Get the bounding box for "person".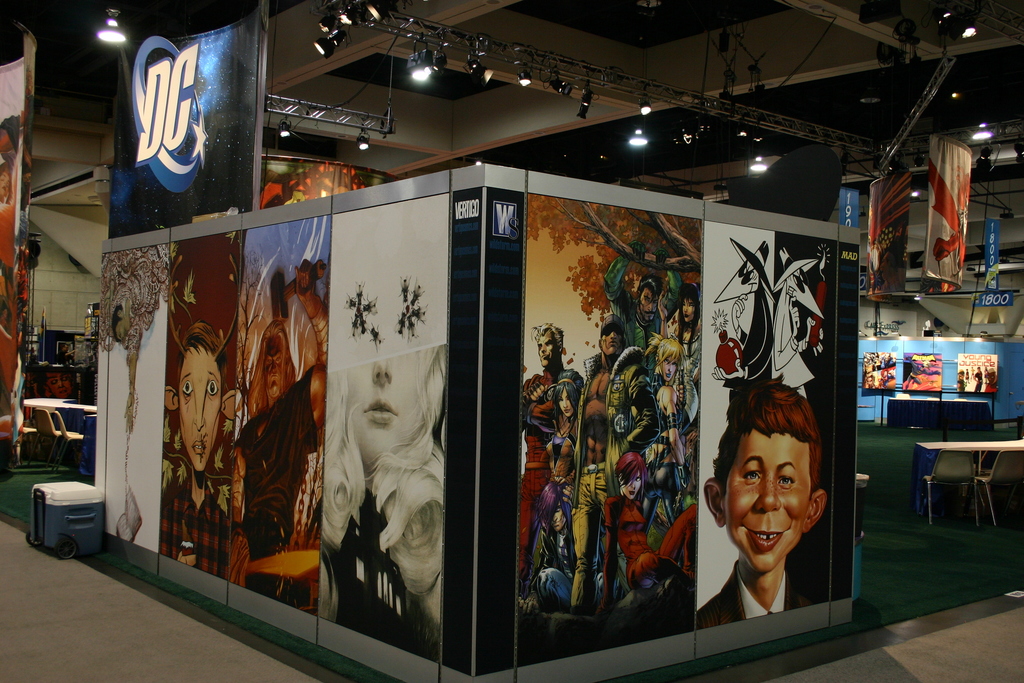
709/381/835/628.
